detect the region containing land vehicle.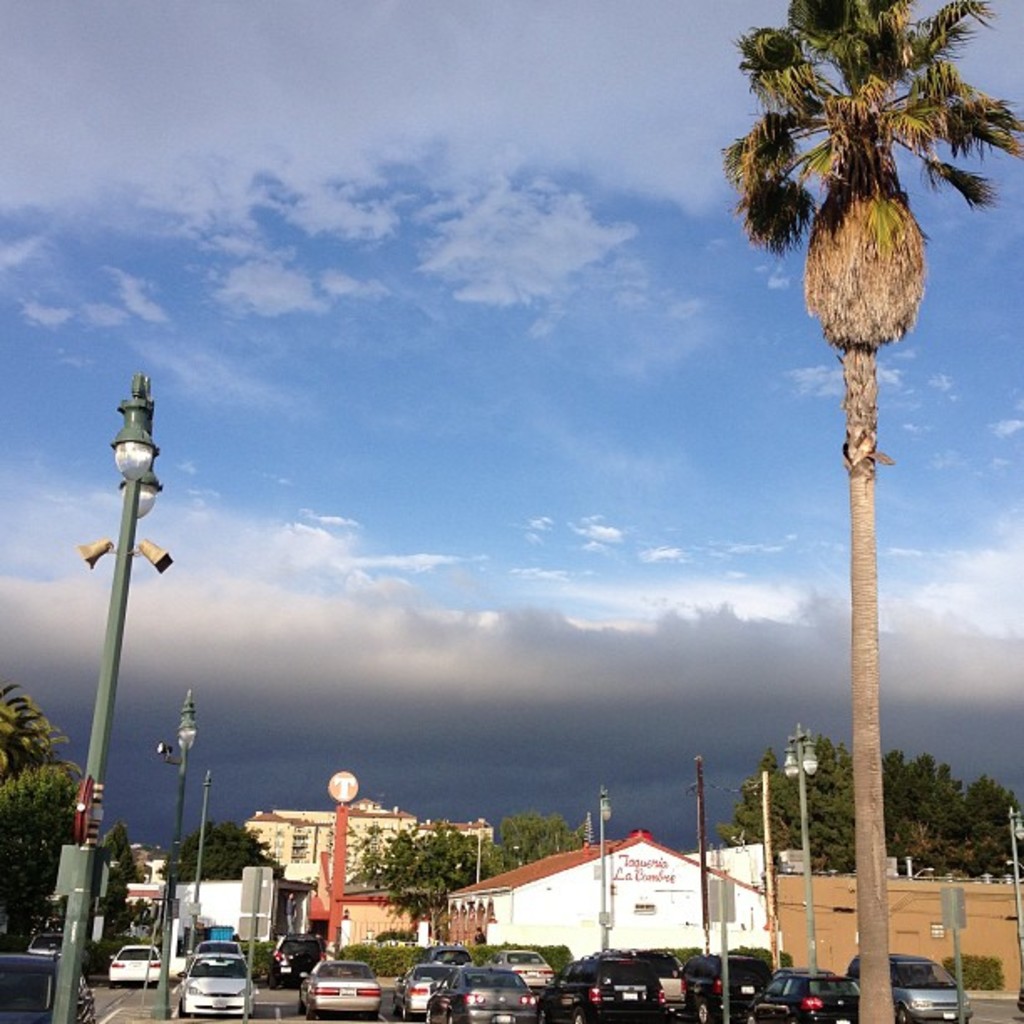
left=500, top=950, right=549, bottom=984.
